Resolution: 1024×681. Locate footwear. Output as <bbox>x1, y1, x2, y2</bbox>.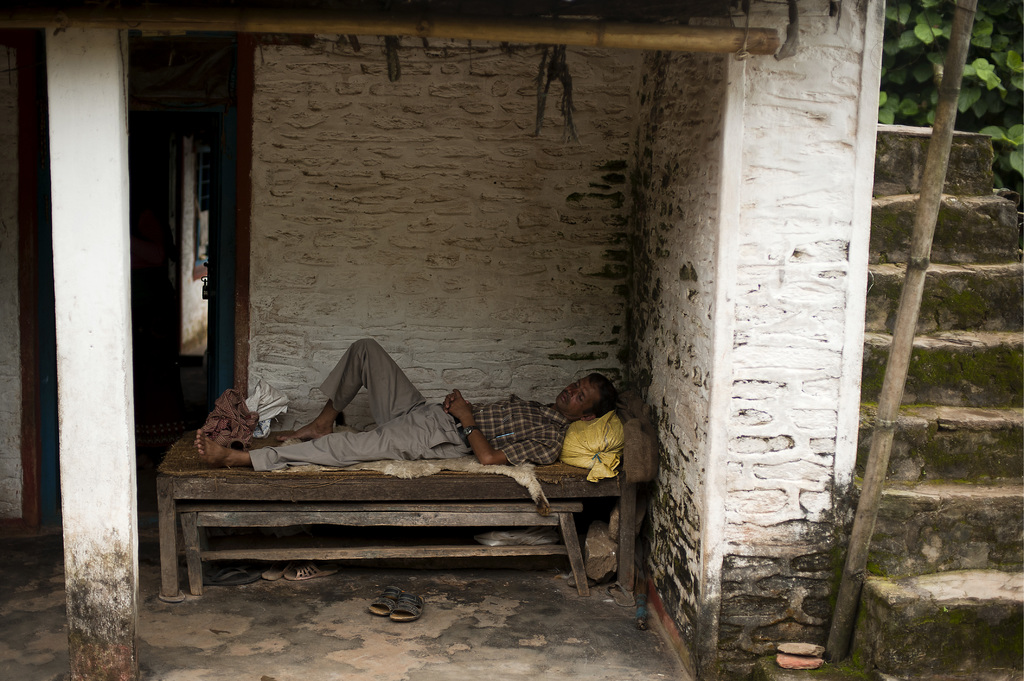
<bbox>202, 566, 260, 591</bbox>.
